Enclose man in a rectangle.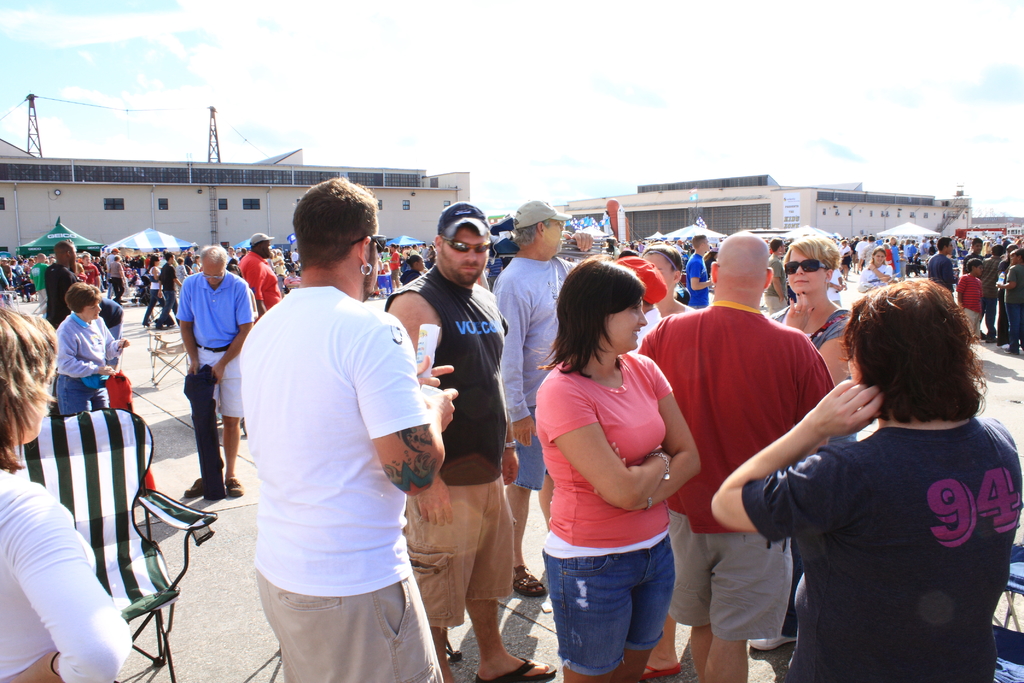
(155, 251, 186, 330).
